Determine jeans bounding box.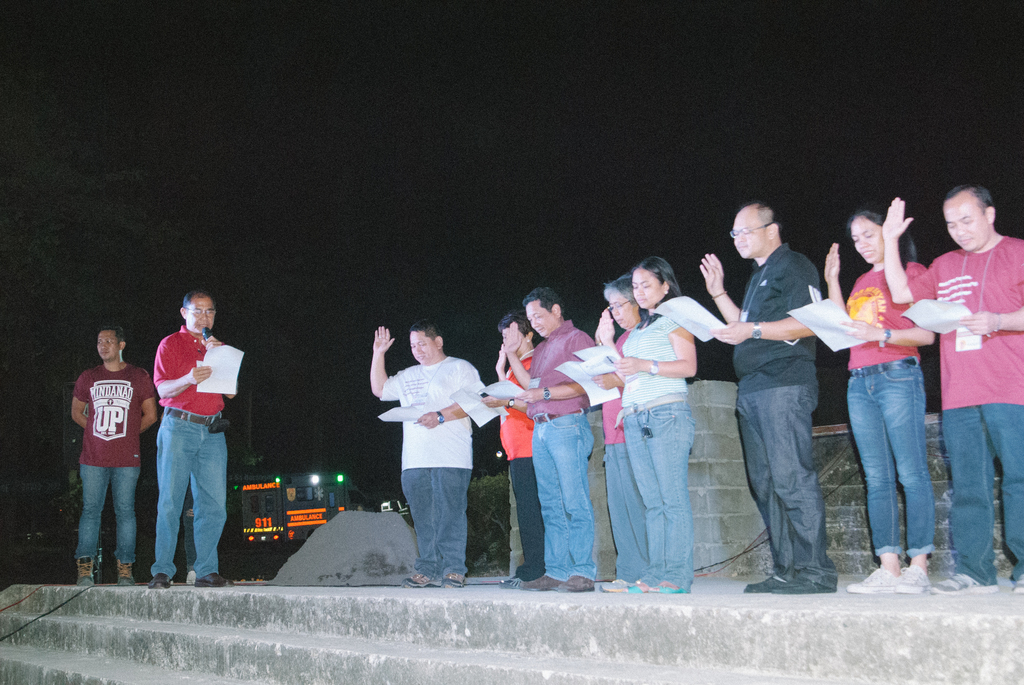
Determined: locate(536, 405, 596, 576).
